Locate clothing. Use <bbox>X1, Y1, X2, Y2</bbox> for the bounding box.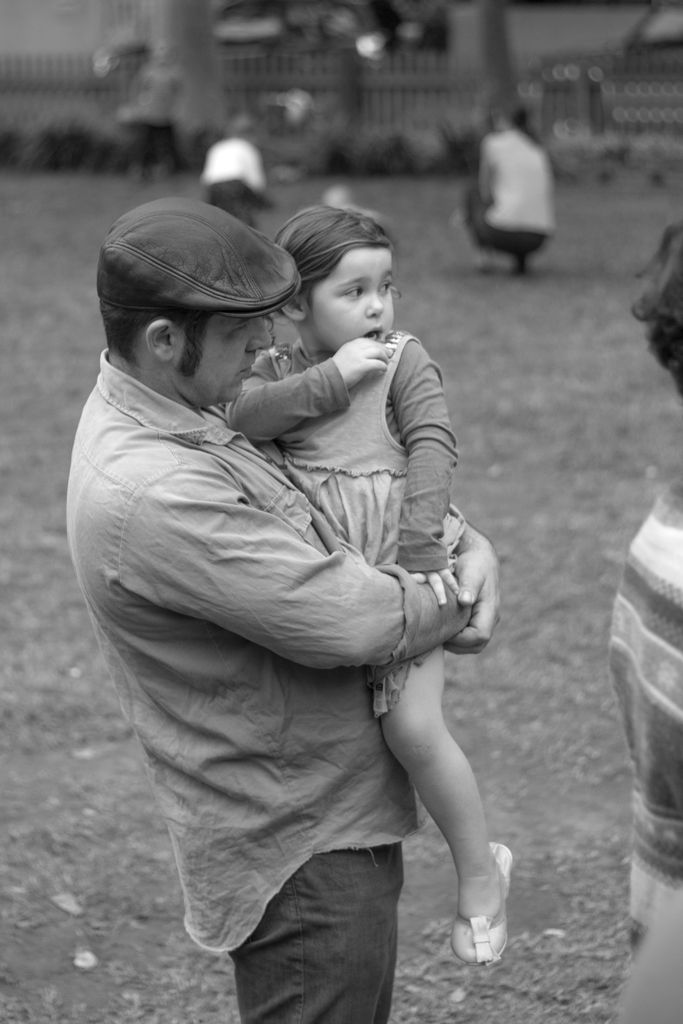
<bbox>602, 469, 682, 961</bbox>.
